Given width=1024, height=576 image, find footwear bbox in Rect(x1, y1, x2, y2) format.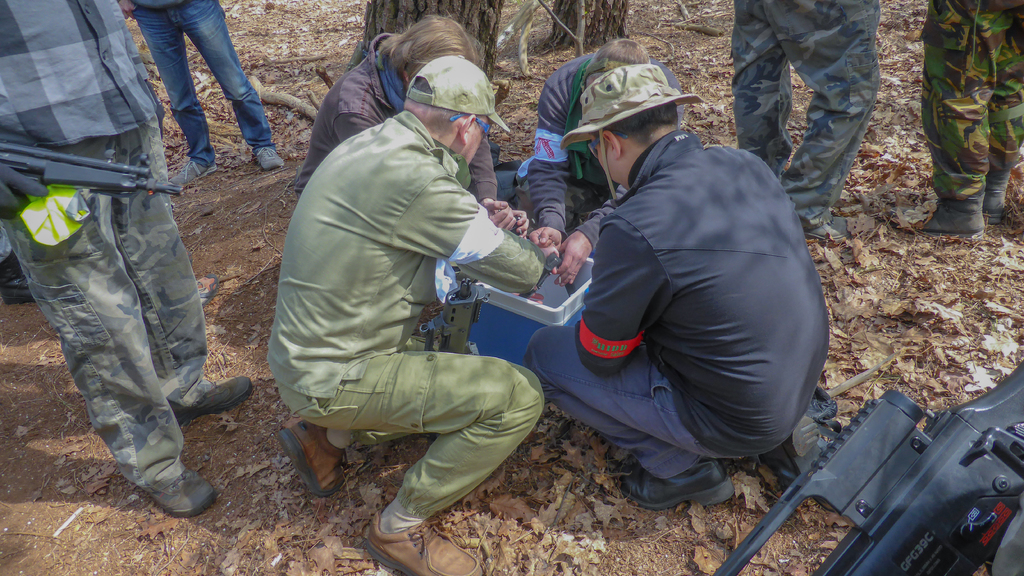
Rect(277, 420, 346, 499).
